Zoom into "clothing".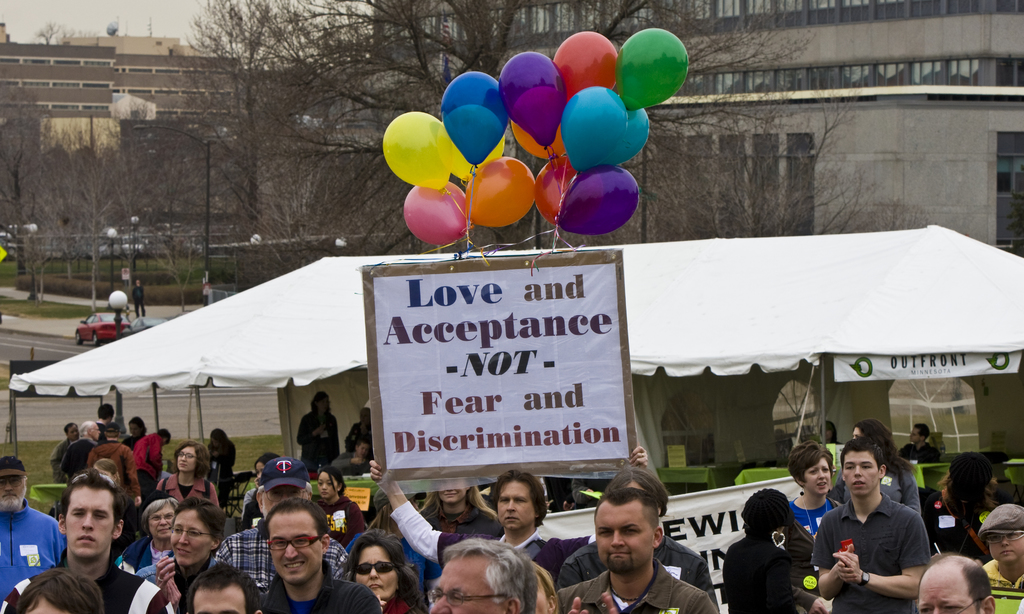
Zoom target: box=[292, 411, 342, 462].
